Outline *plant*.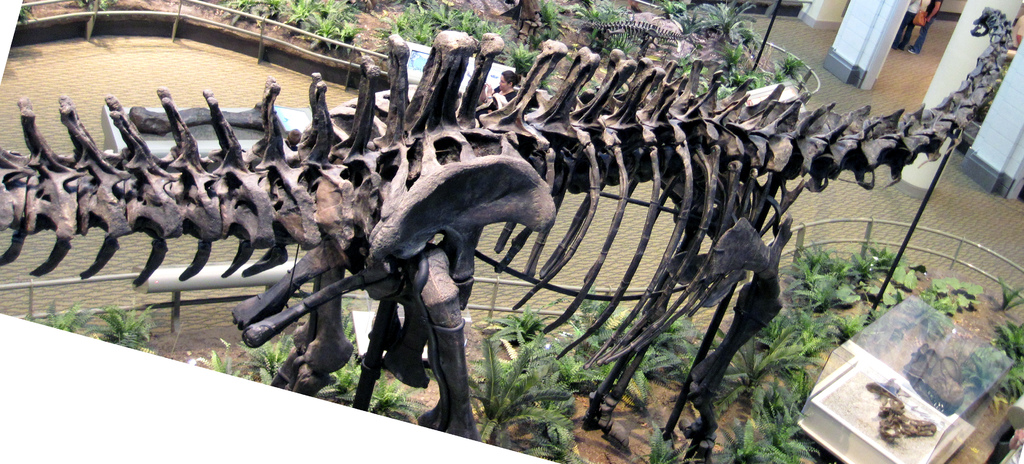
Outline: crop(678, 6, 720, 35).
